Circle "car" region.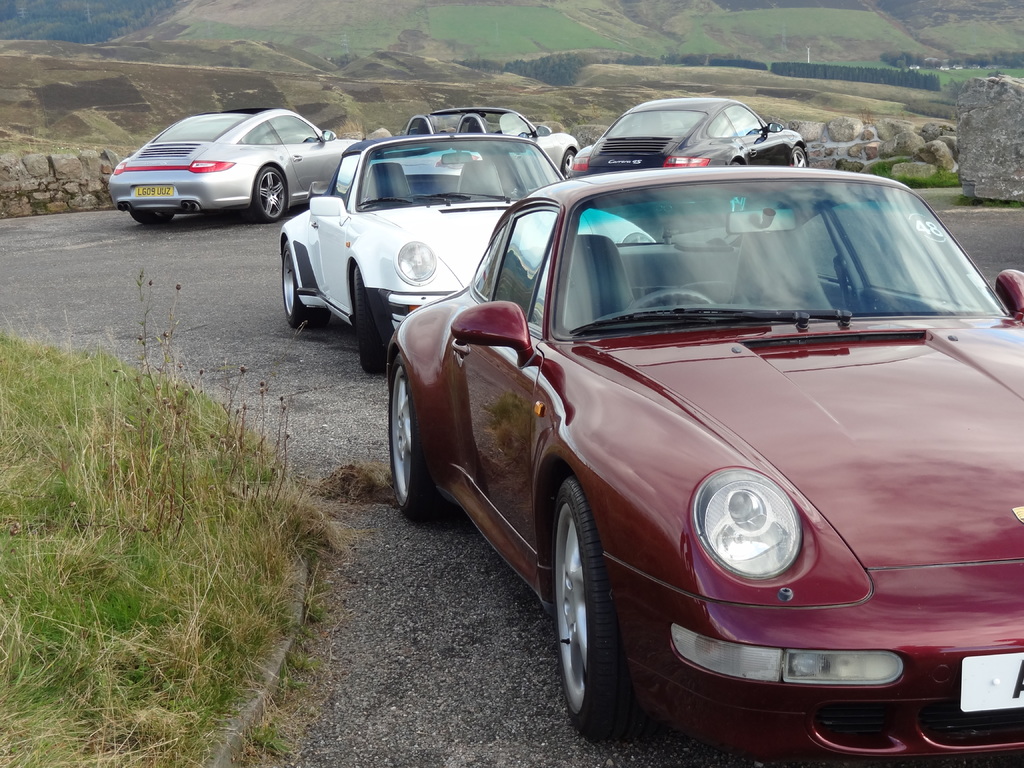
Region: pyautogui.locateOnScreen(281, 132, 658, 375).
